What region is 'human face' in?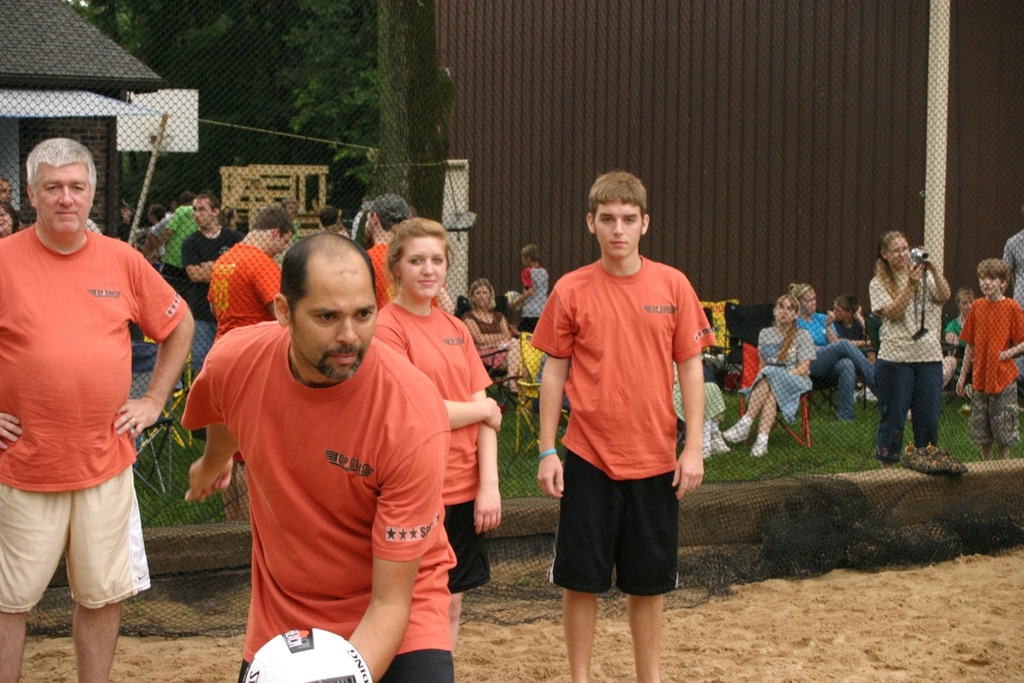
<bbox>591, 195, 643, 260</bbox>.
